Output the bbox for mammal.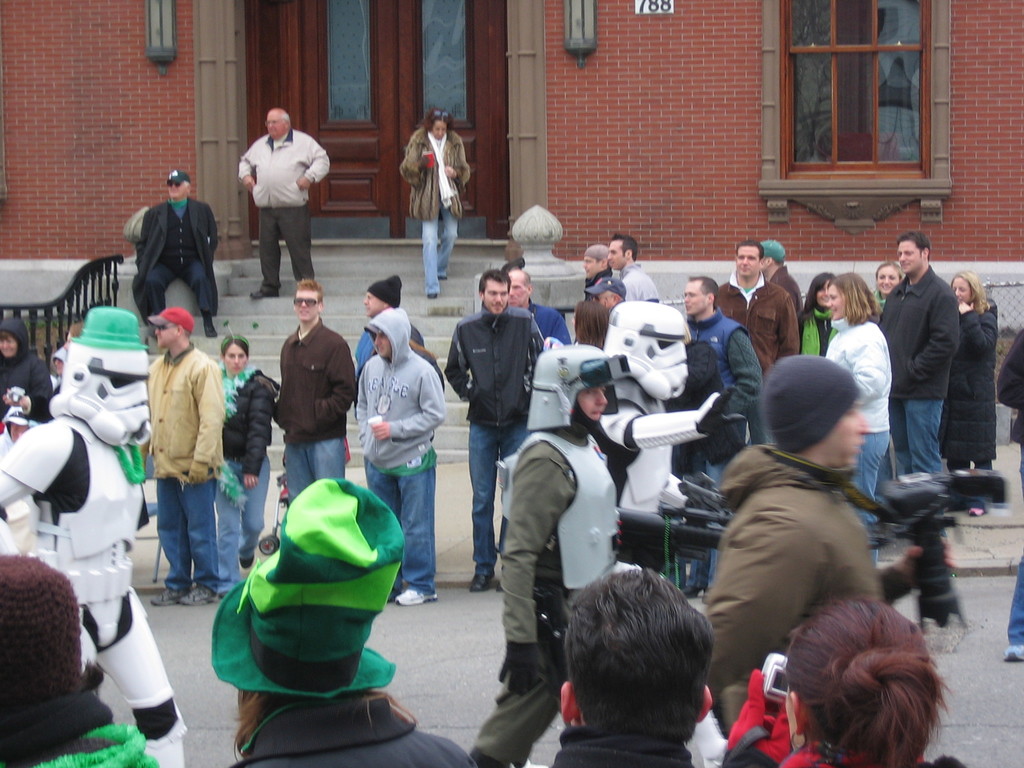
box(689, 353, 927, 700).
